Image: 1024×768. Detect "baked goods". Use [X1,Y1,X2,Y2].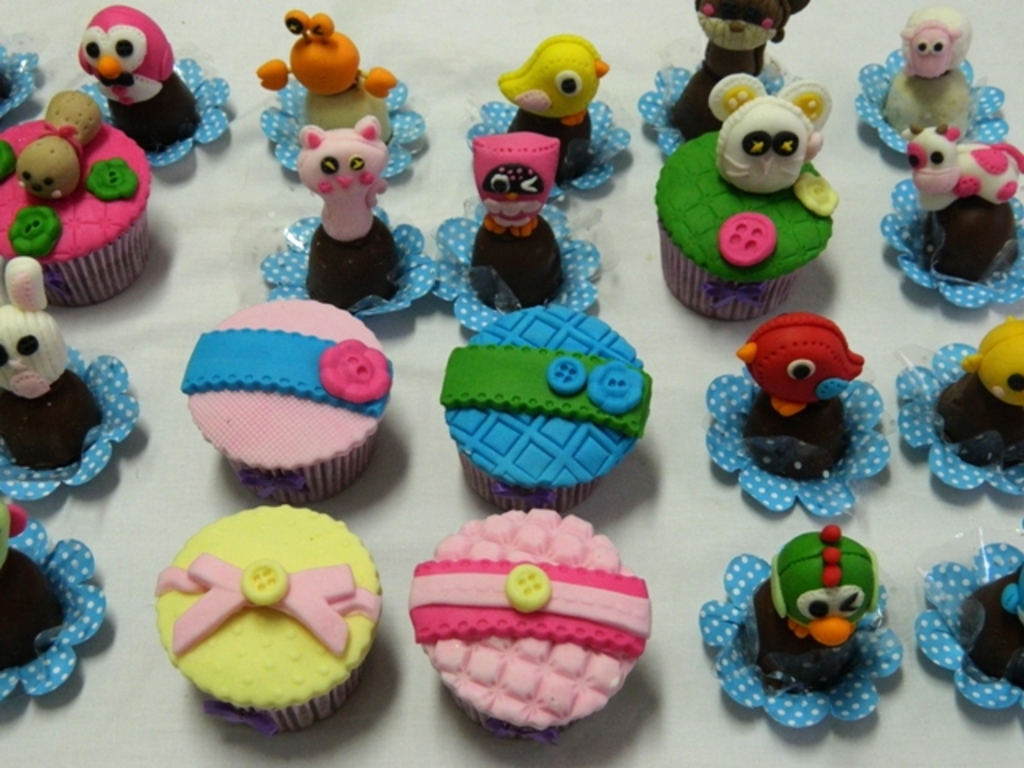
[875,0,979,139].
